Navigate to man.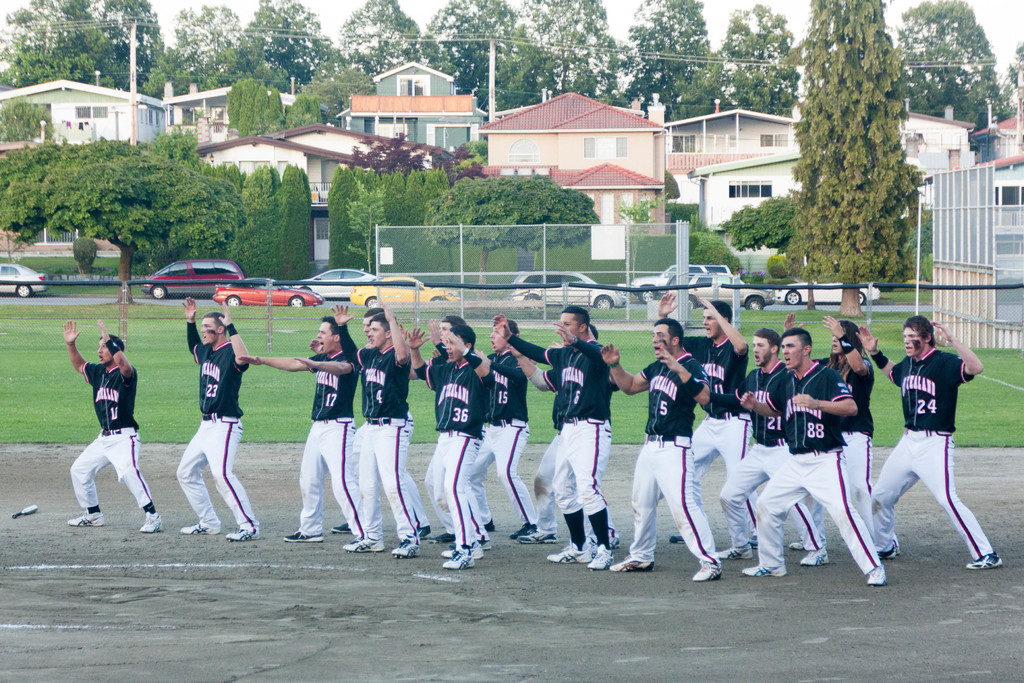
Navigation target: pyautogui.locateOnScreen(742, 330, 888, 582).
